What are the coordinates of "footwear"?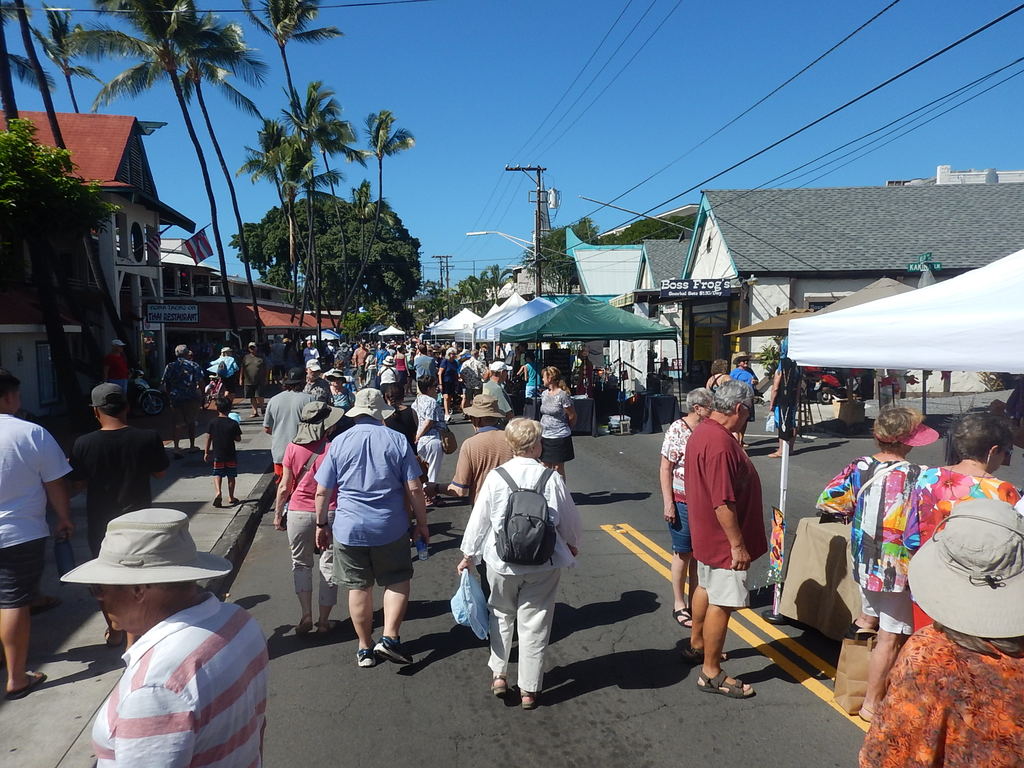
<bbox>211, 491, 221, 508</bbox>.
